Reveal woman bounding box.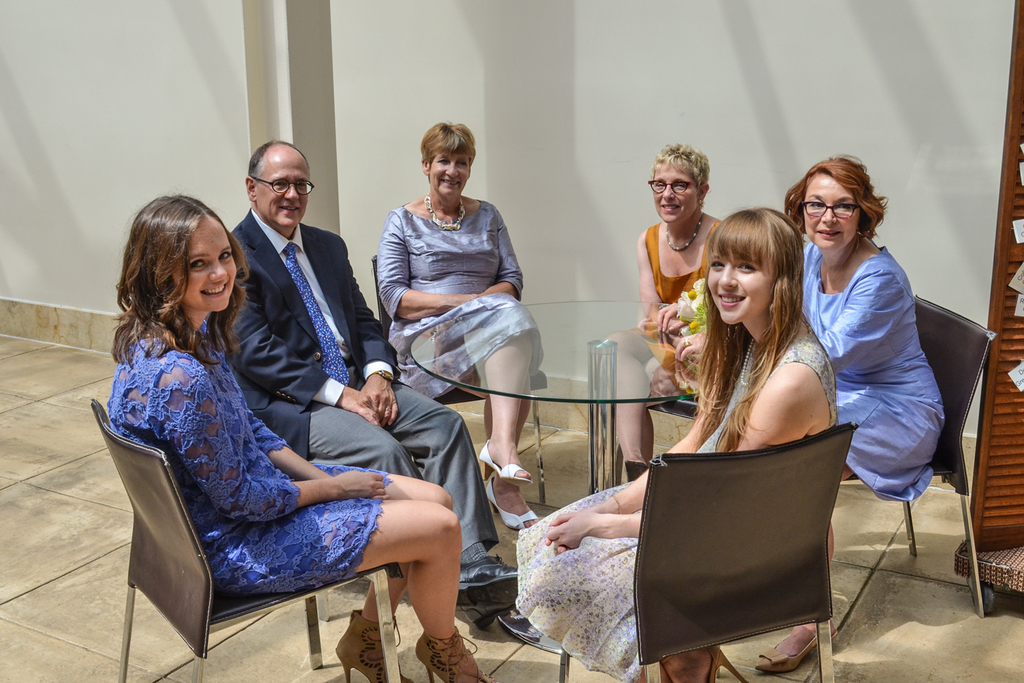
Revealed: <region>375, 121, 543, 534</region>.
